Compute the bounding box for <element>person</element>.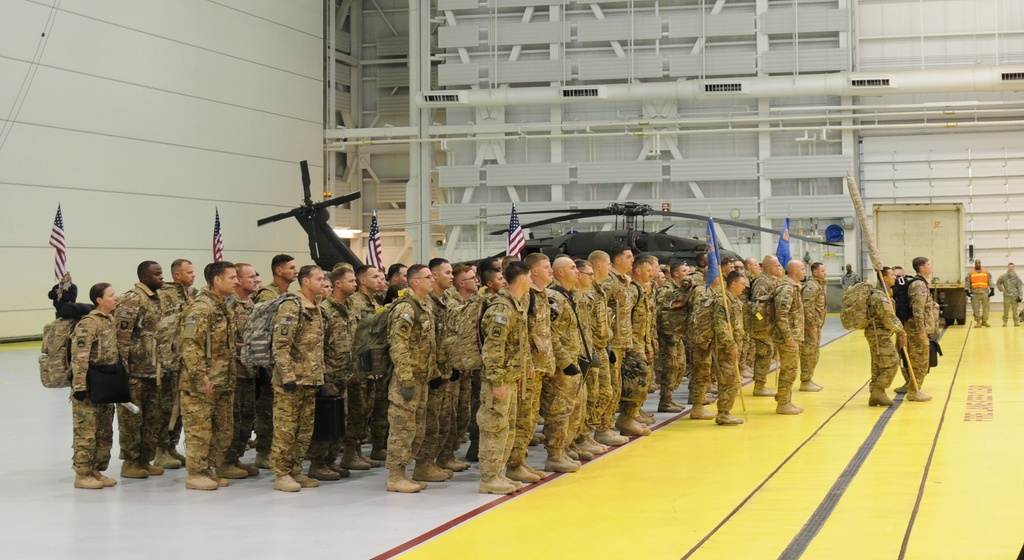
[x1=452, y1=258, x2=481, y2=466].
